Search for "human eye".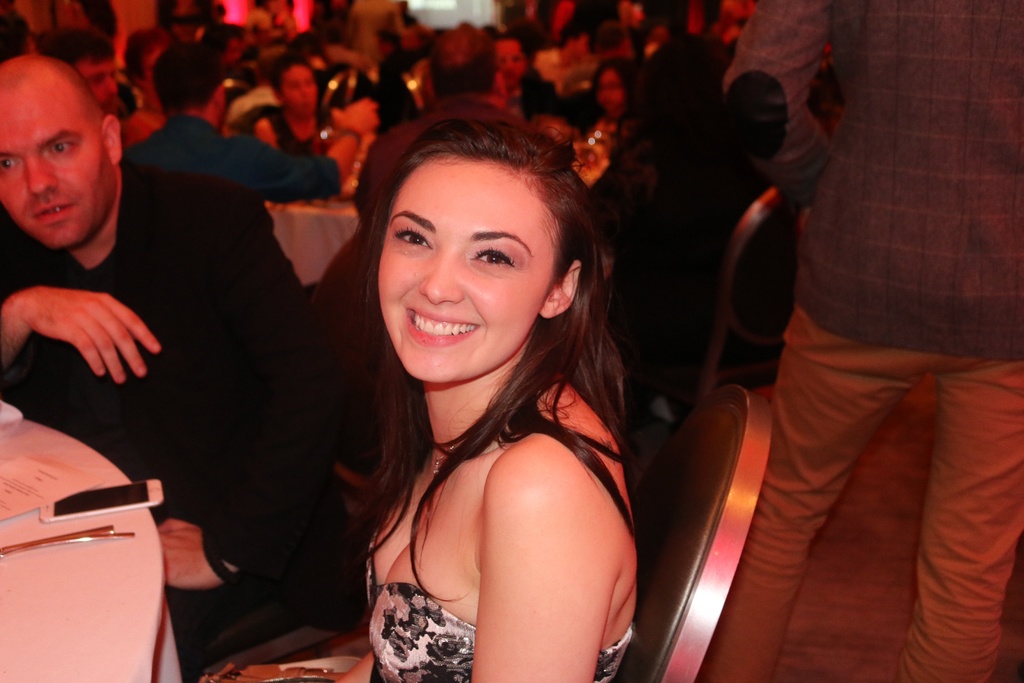
Found at (46, 138, 77, 157).
